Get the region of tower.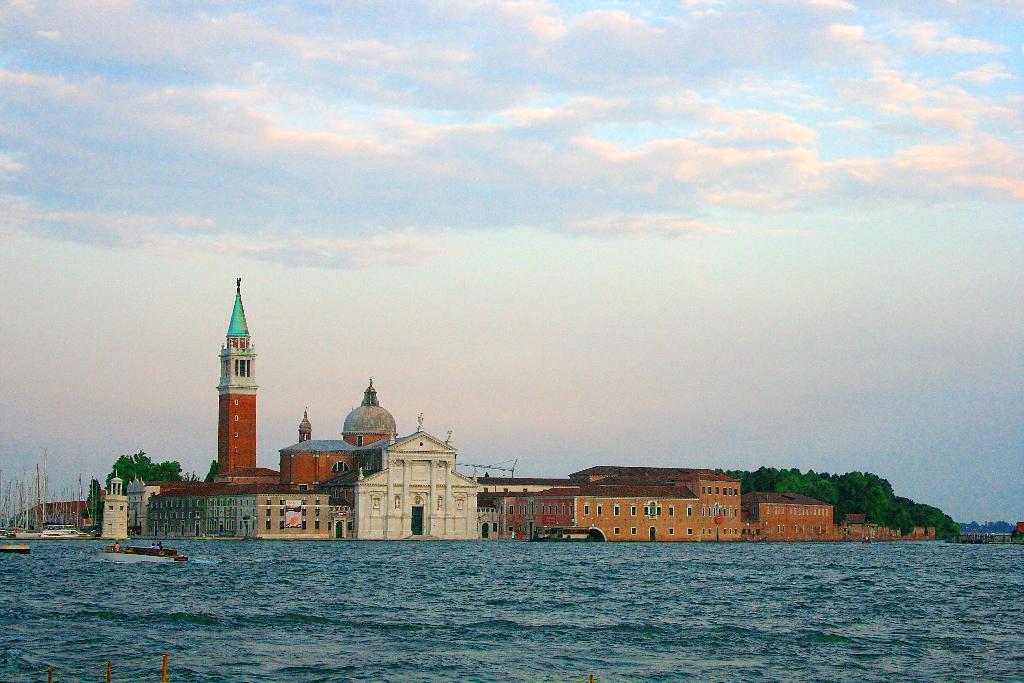
l=295, t=415, r=316, b=439.
